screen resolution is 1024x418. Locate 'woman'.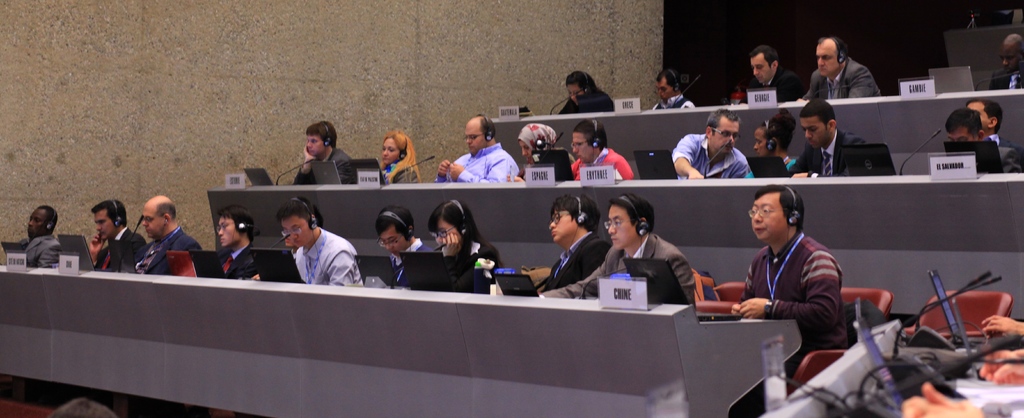
bbox=(564, 72, 616, 120).
